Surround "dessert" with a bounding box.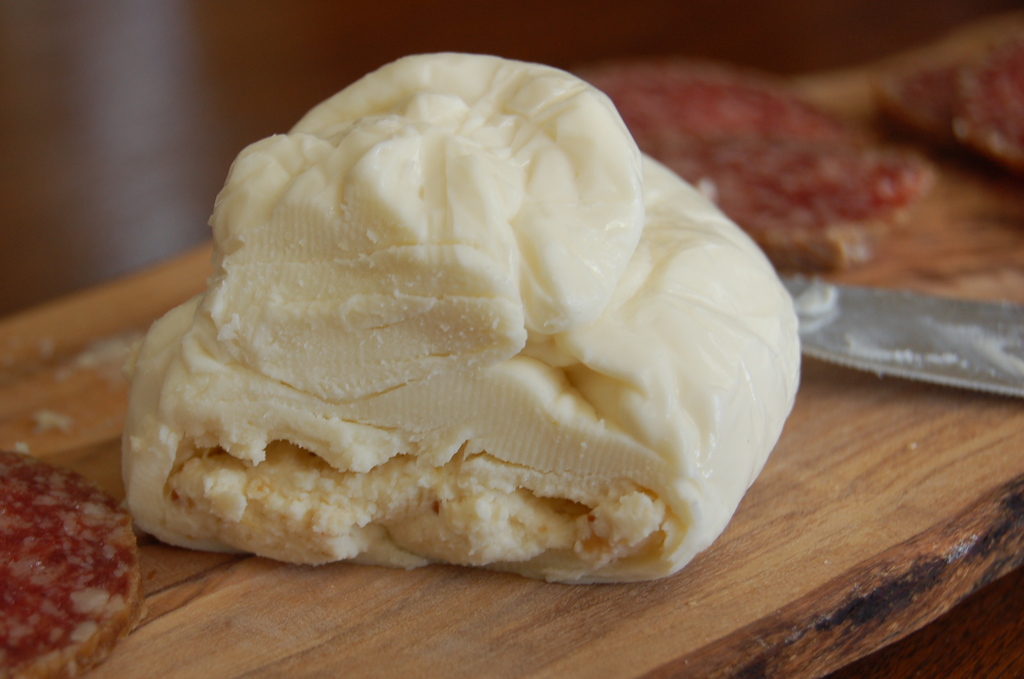
Rect(0, 455, 157, 678).
